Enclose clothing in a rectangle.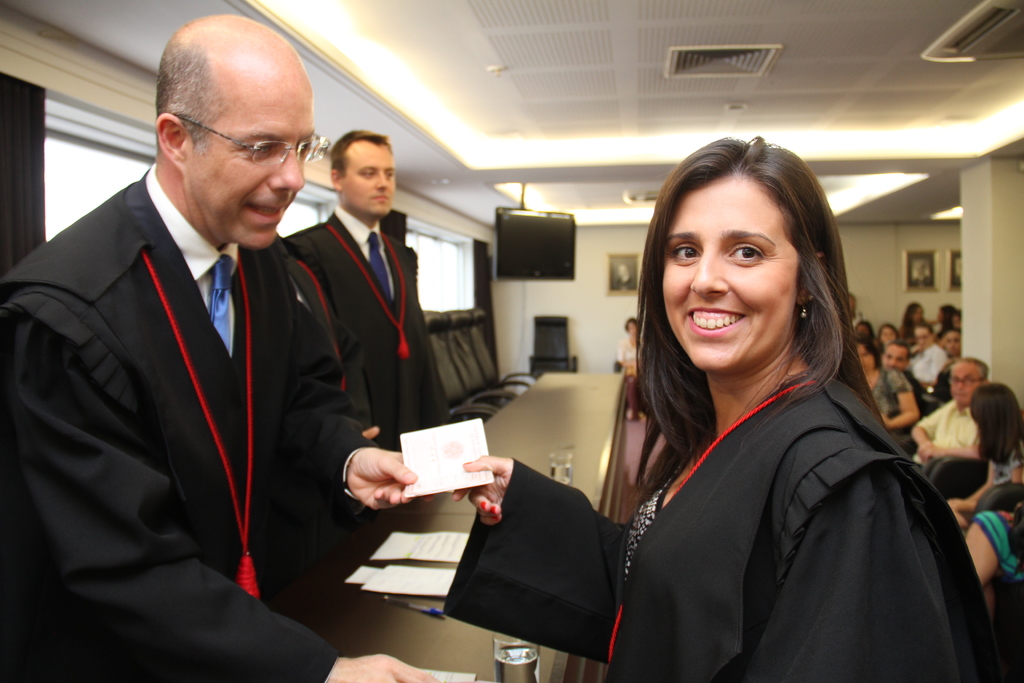
0,161,380,682.
